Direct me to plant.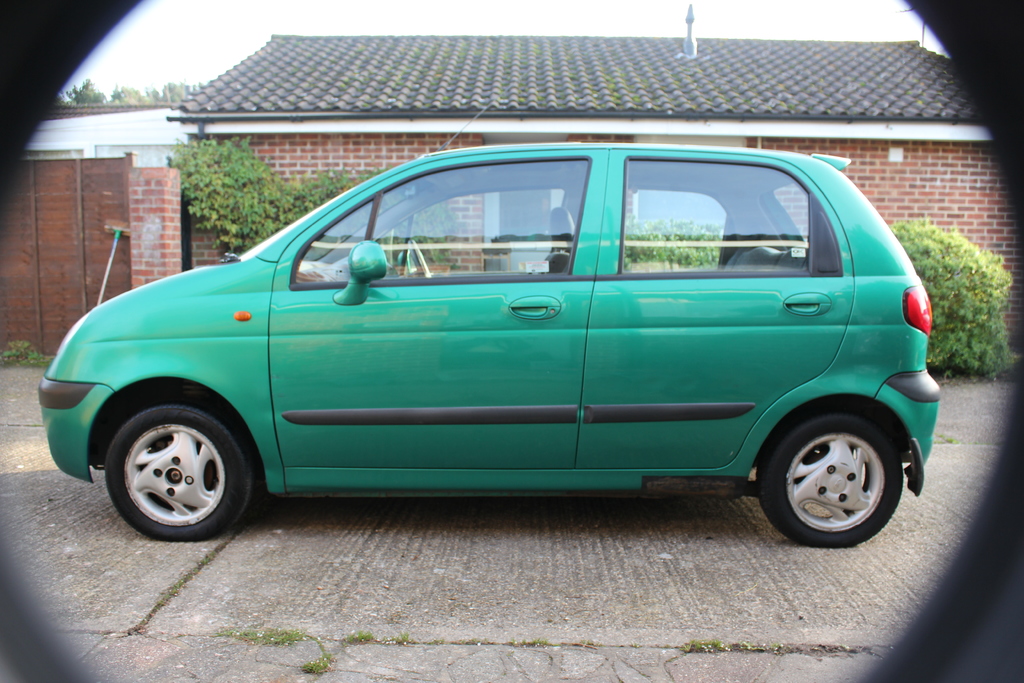
Direction: [x1=0, y1=340, x2=55, y2=369].
